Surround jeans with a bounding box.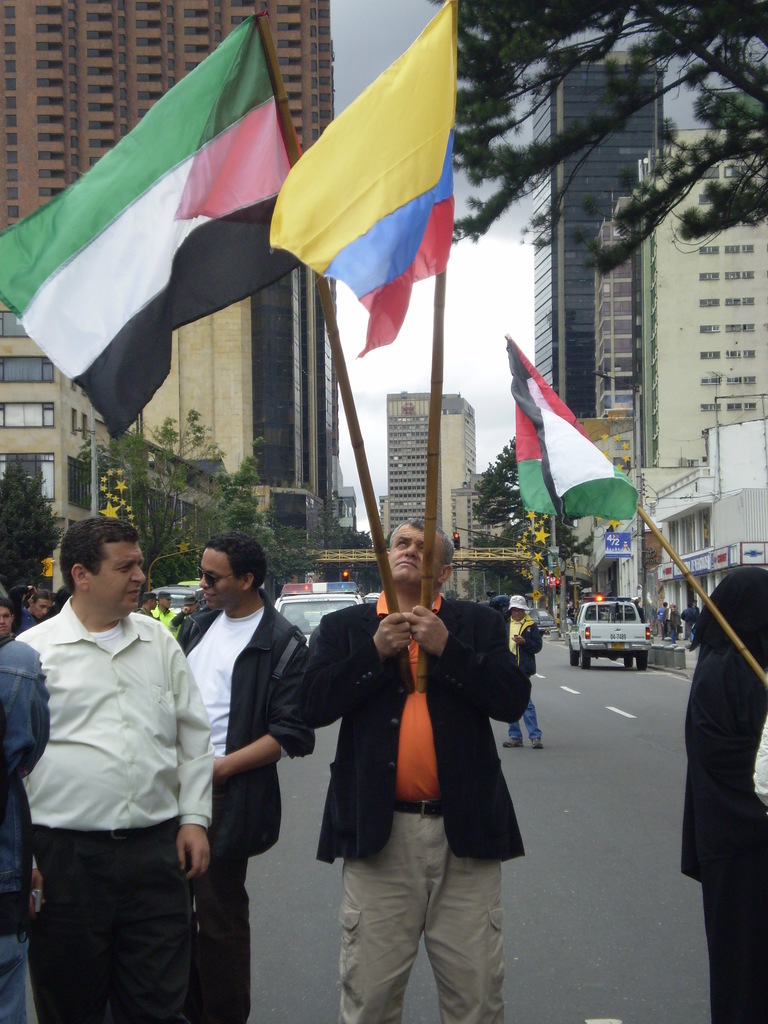
l=511, t=703, r=543, b=737.
